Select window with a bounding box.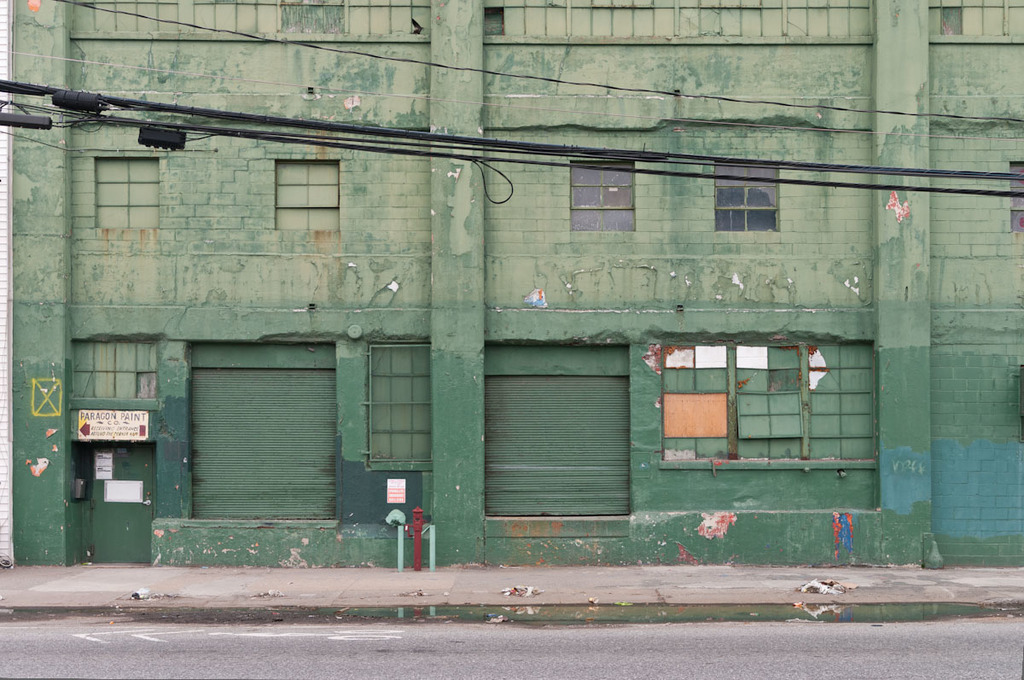
bbox(79, 142, 177, 245).
